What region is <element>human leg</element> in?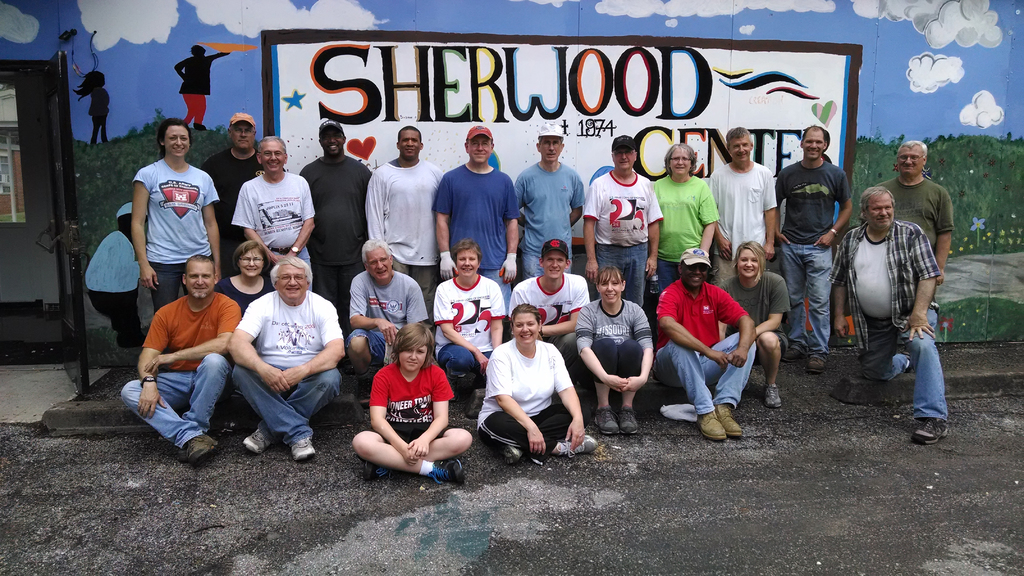
locate(321, 262, 360, 318).
